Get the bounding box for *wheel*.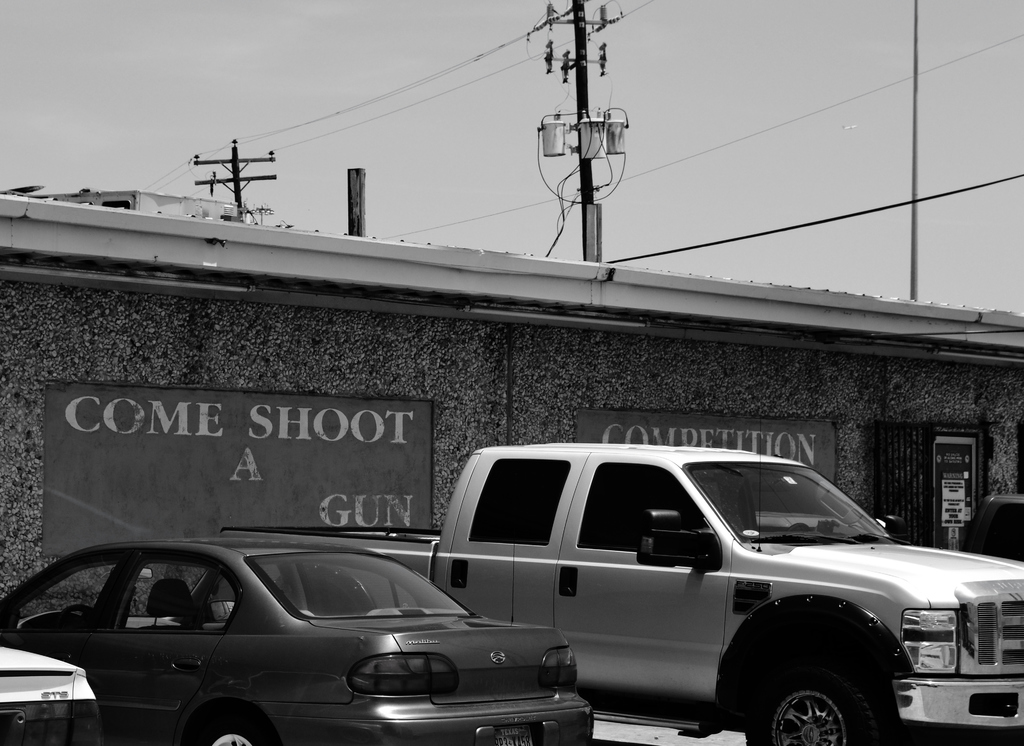
locate(726, 653, 892, 745).
